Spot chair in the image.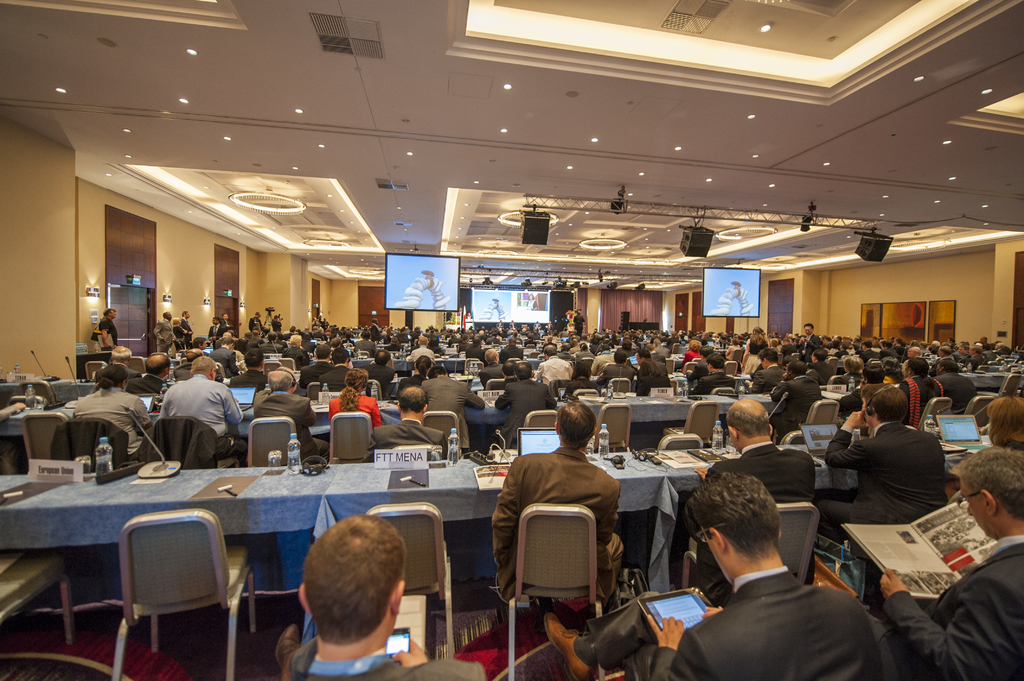
chair found at (x1=1005, y1=364, x2=1023, y2=374).
